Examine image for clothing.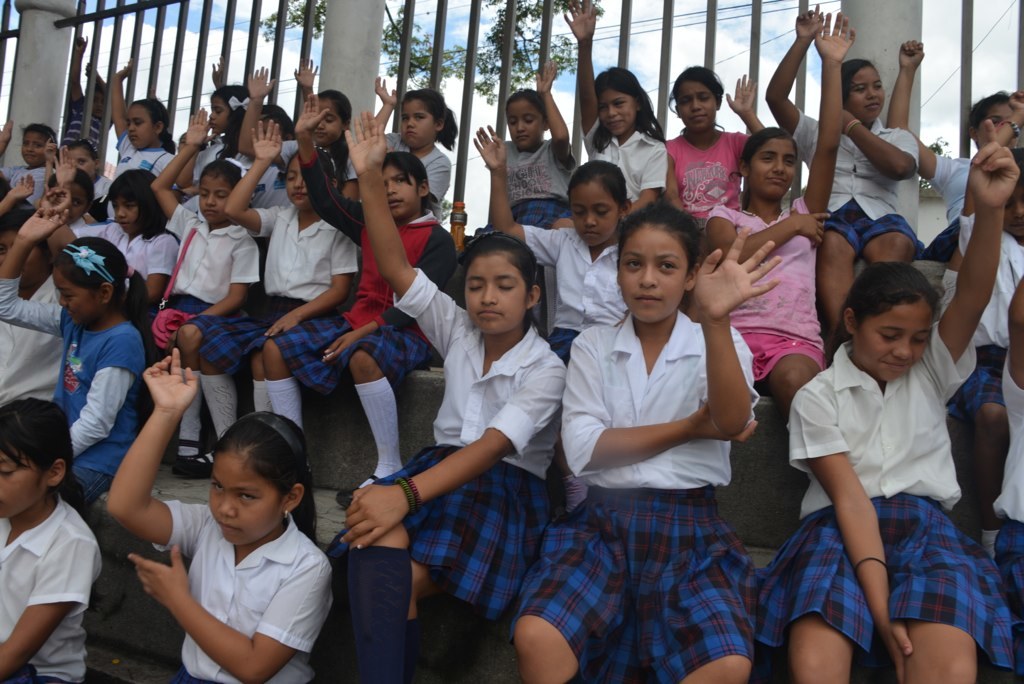
Examination result: (x1=381, y1=126, x2=456, y2=206).
